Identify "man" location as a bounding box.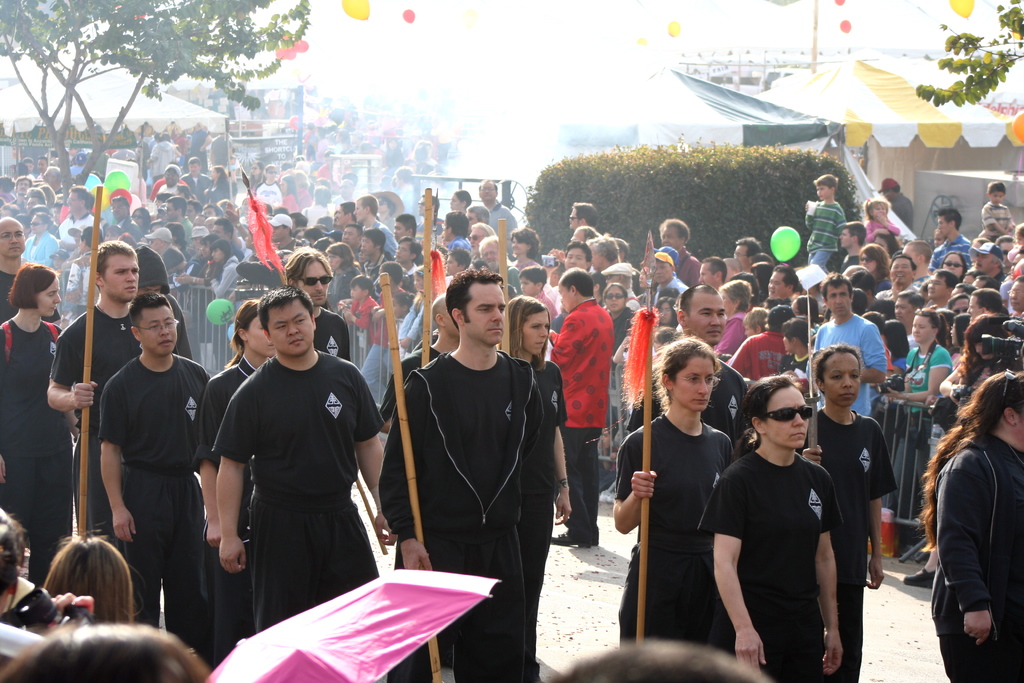
select_region(179, 151, 212, 198).
